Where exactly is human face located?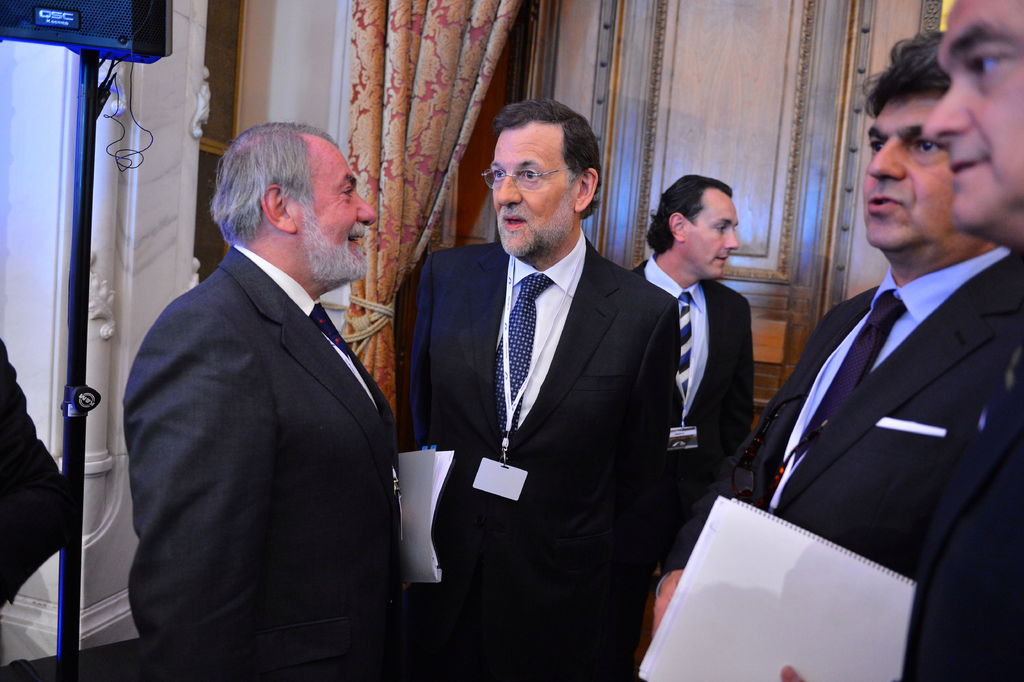
Its bounding box is rect(492, 124, 578, 258).
